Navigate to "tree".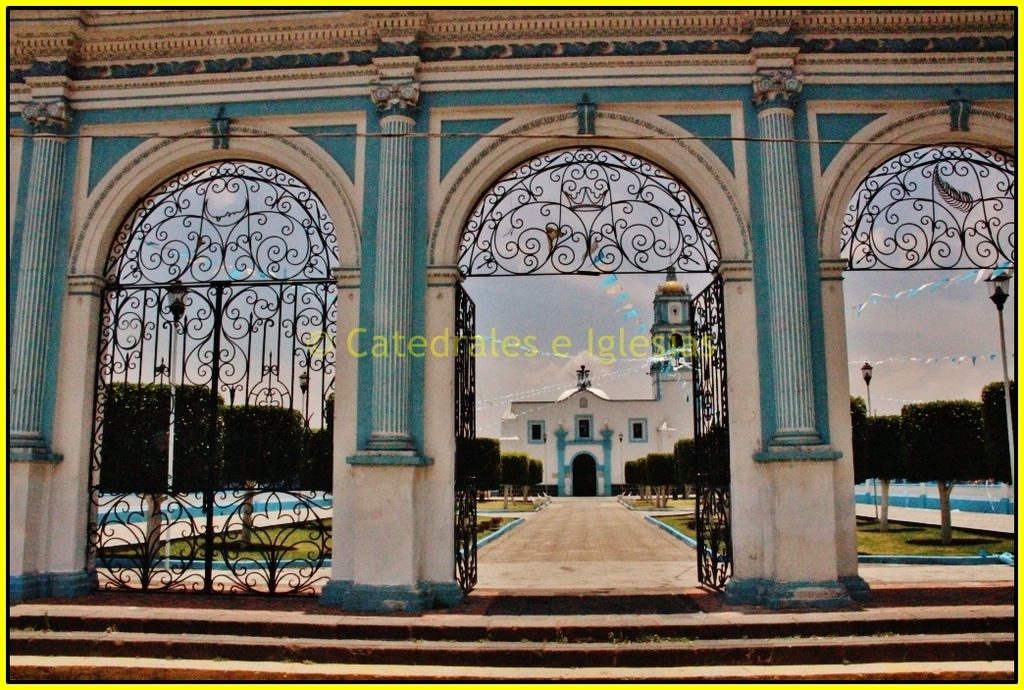
Navigation target: region(296, 417, 337, 494).
